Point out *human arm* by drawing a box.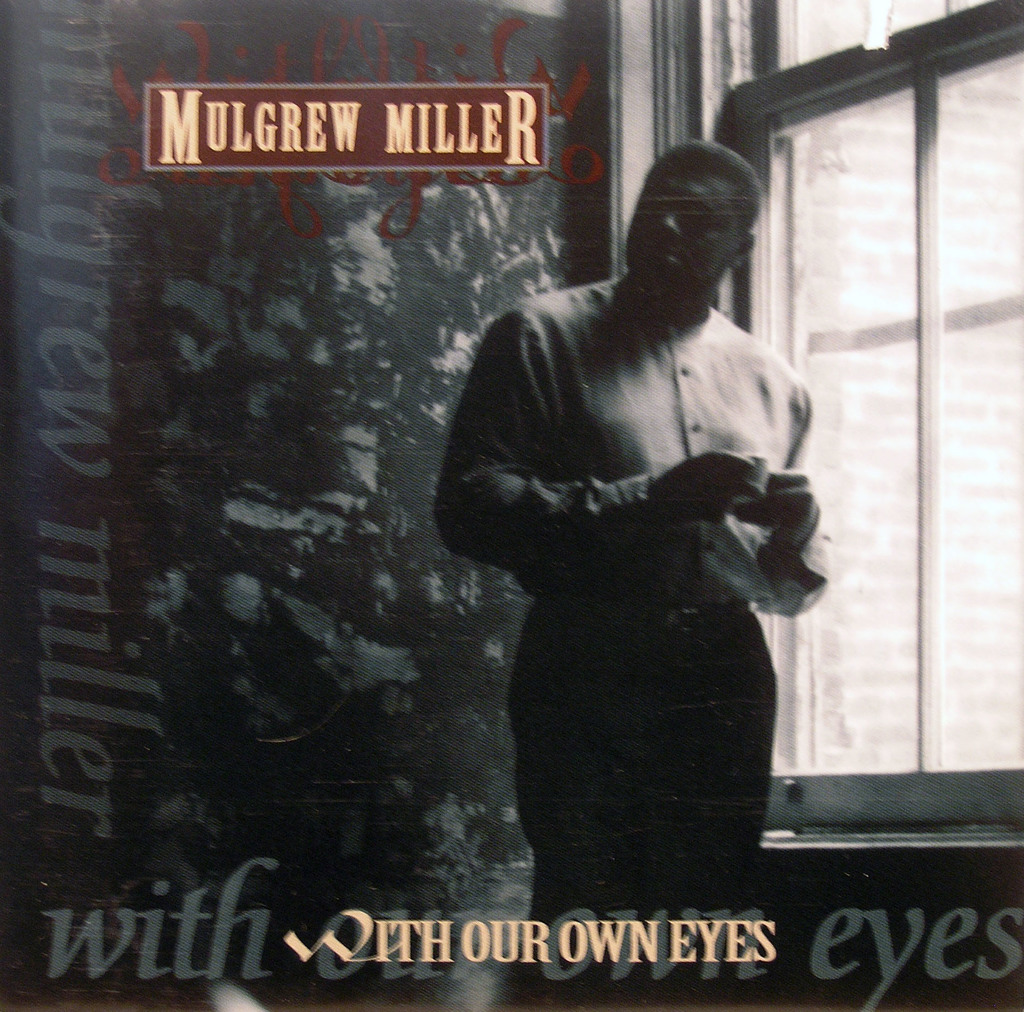
[744,383,834,616].
